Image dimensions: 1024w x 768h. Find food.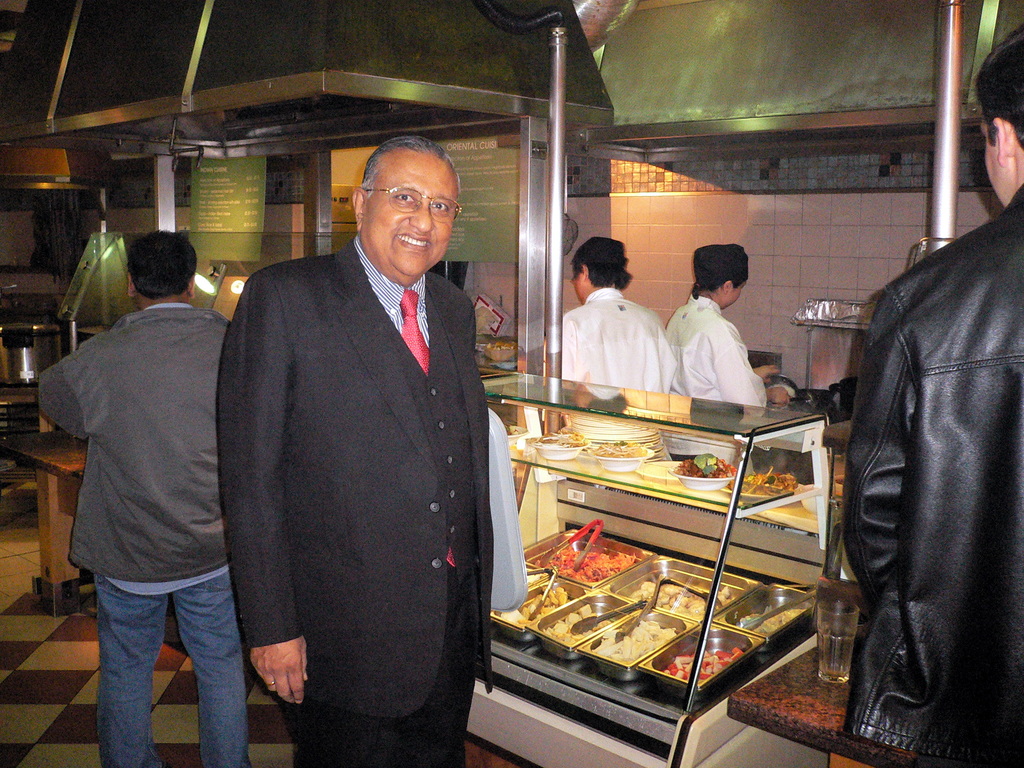
box(524, 426, 587, 449).
